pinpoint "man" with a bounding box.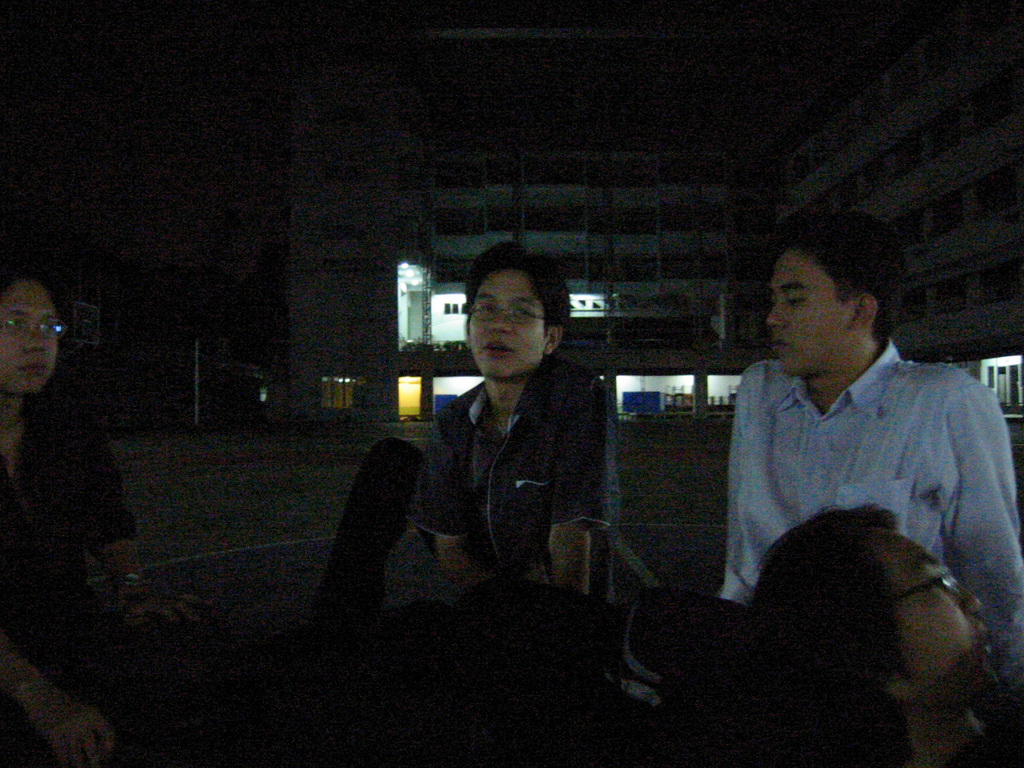
689 208 1023 668.
